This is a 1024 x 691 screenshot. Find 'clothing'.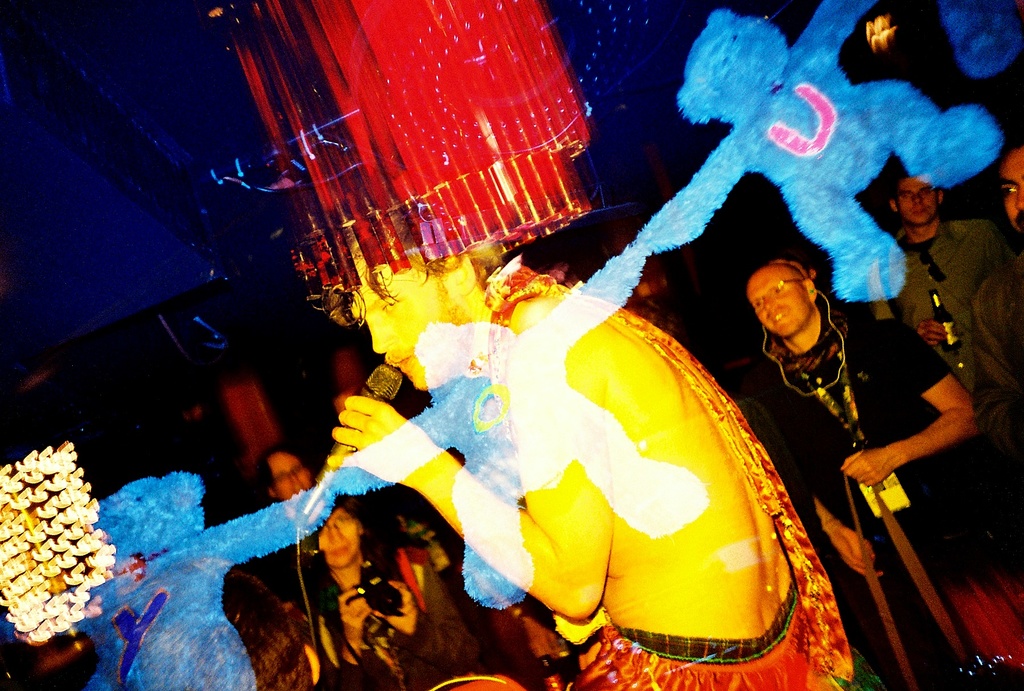
Bounding box: Rect(318, 545, 484, 690).
